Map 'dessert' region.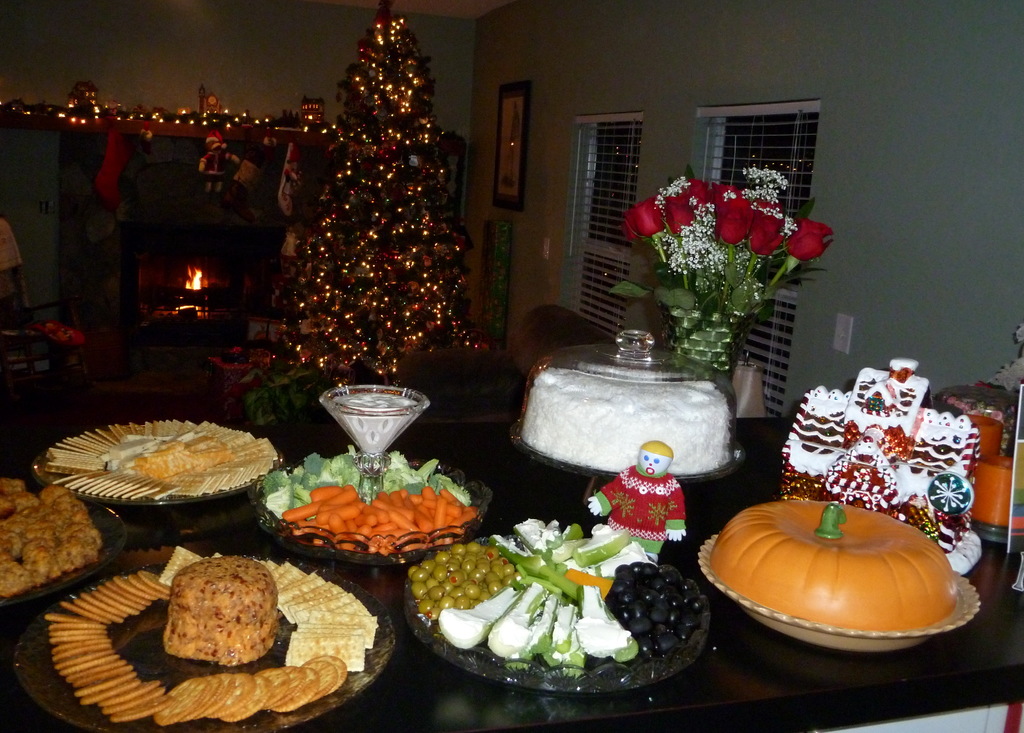
Mapped to <box>103,438,228,484</box>.
